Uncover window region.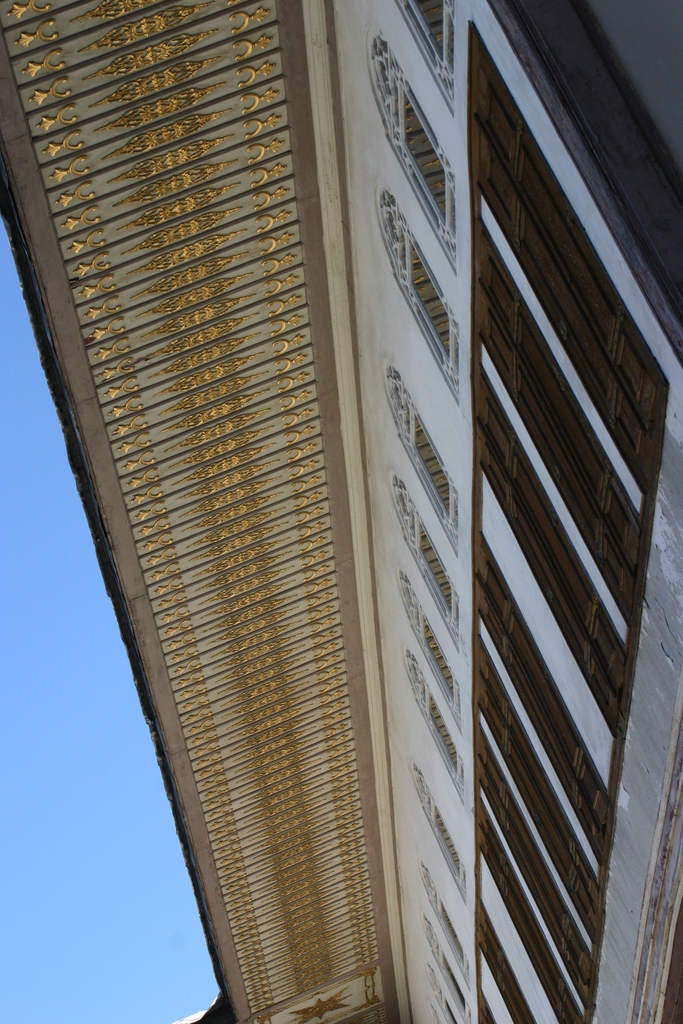
Uncovered: BBox(404, 767, 477, 917).
